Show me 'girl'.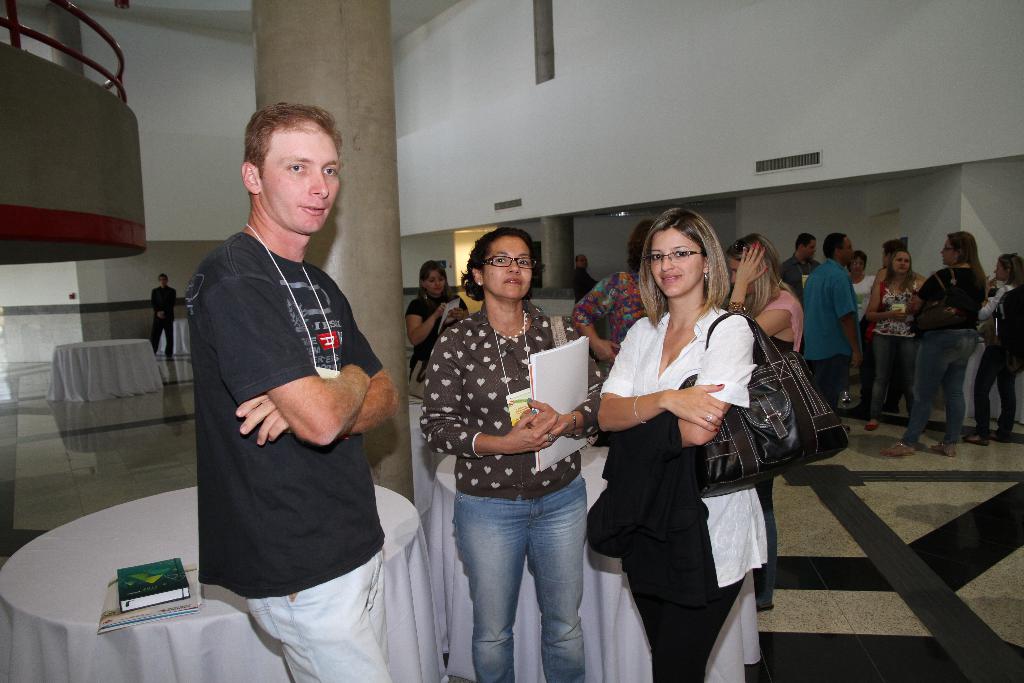
'girl' is here: 420:229:607:682.
